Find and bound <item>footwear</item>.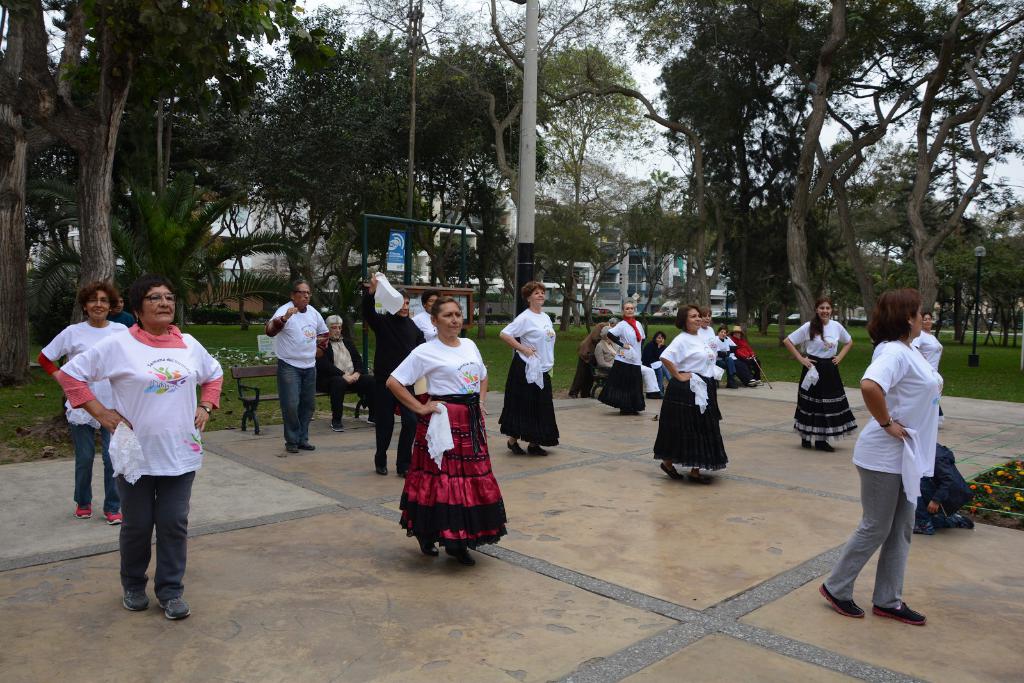
Bound: [left=508, top=443, right=525, bottom=453].
